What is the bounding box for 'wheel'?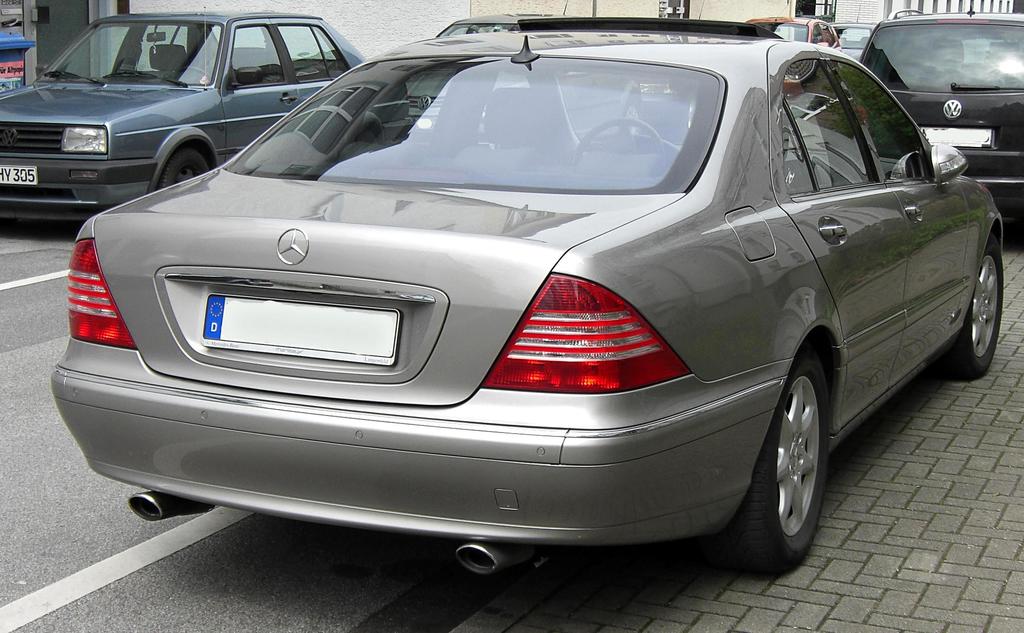
Rect(934, 236, 1003, 378).
